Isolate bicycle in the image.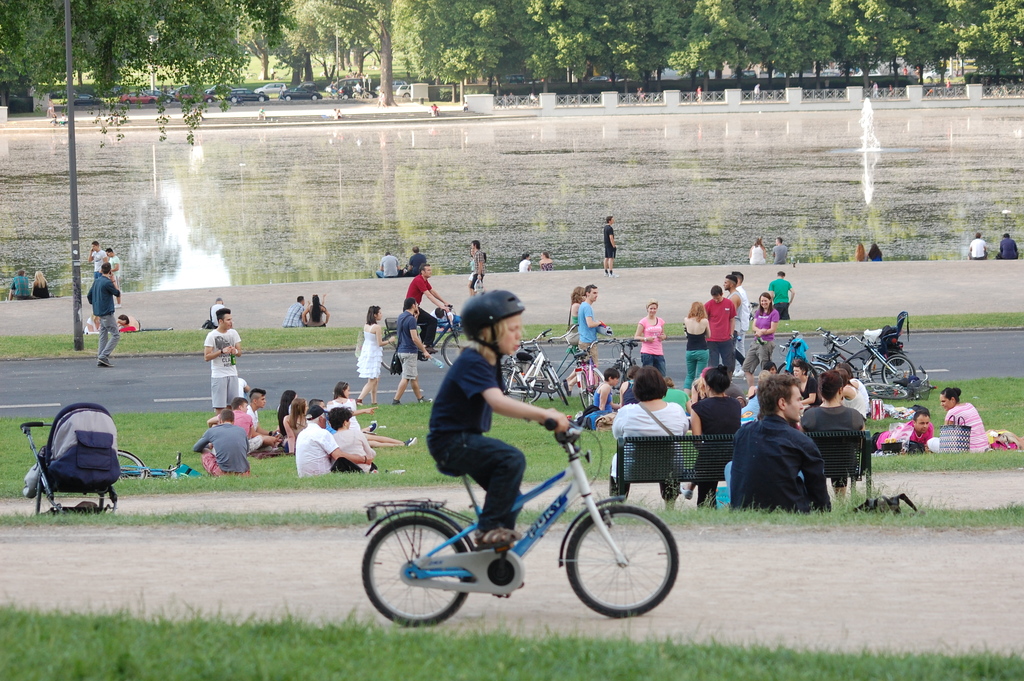
Isolated region: select_region(821, 332, 920, 374).
